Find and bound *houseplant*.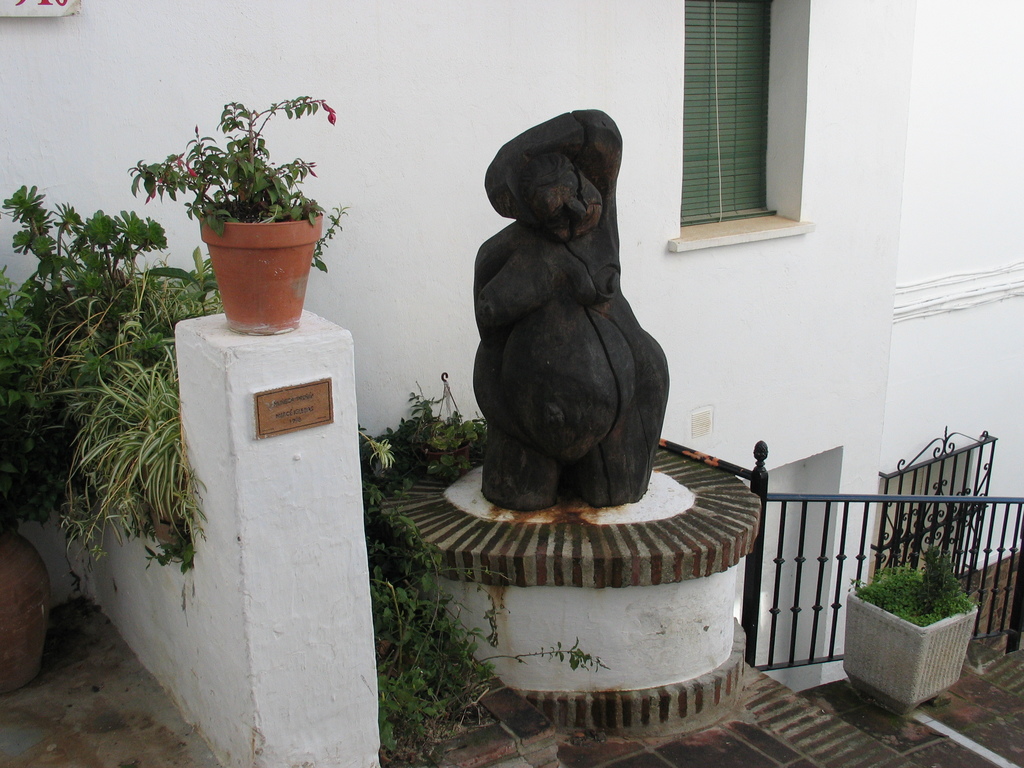
Bound: 849 547 981 709.
